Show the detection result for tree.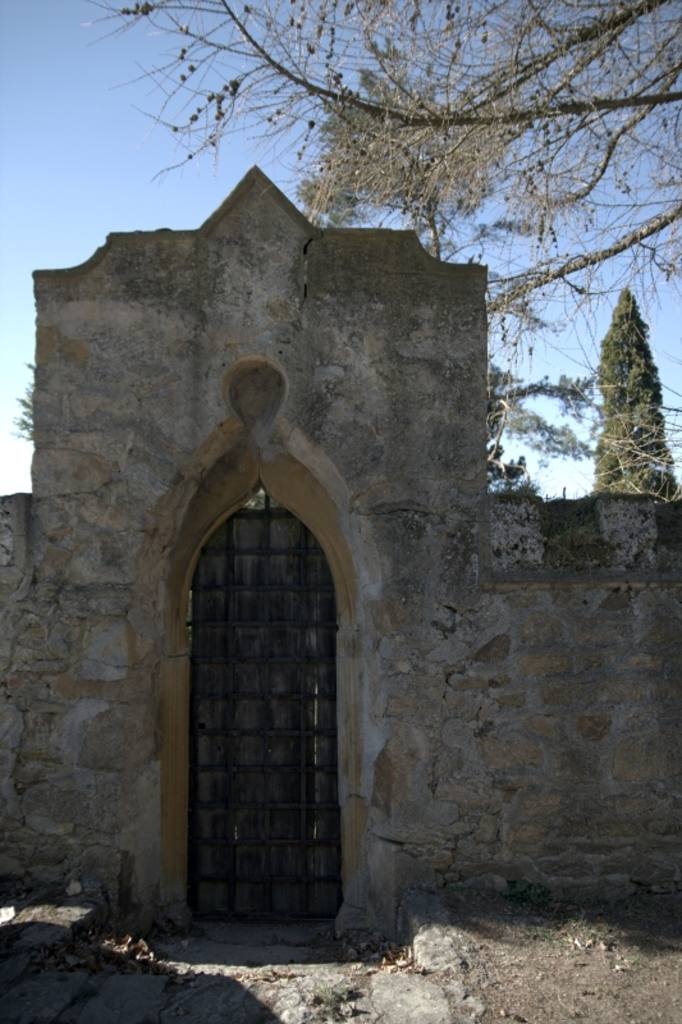
(594, 252, 681, 503).
